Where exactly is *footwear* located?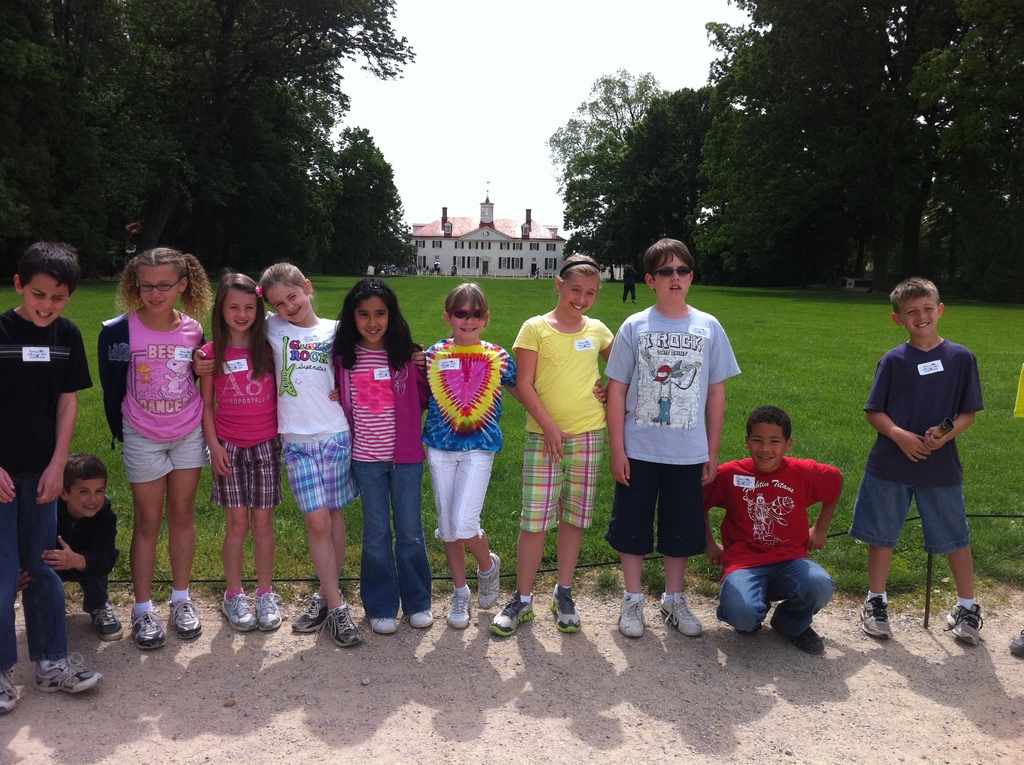
Its bounding box is crop(771, 602, 827, 648).
